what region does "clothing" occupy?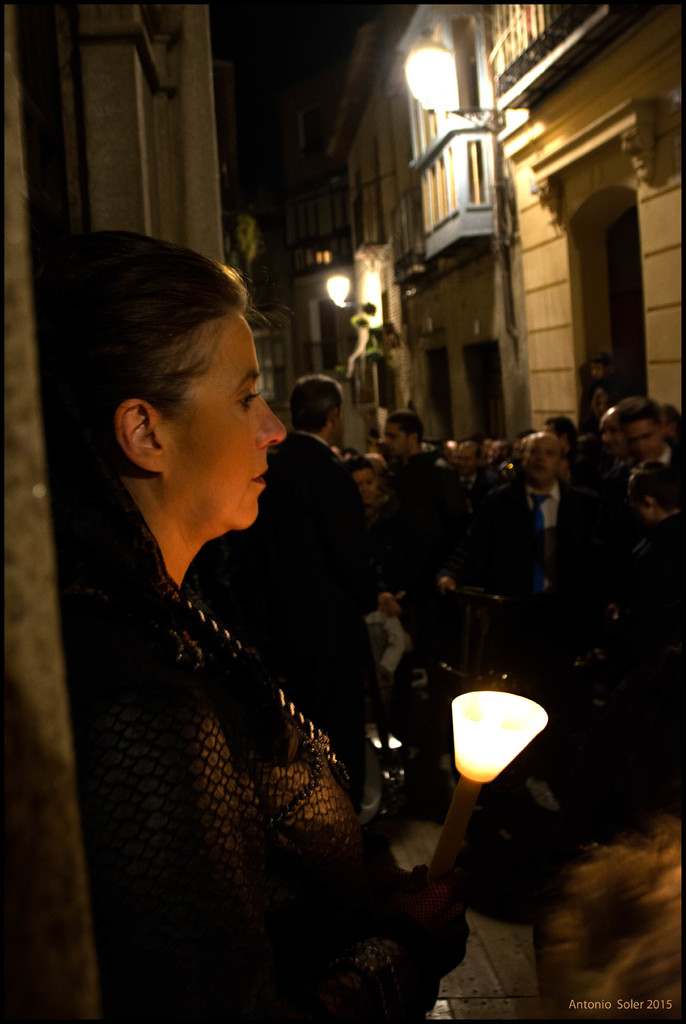
(597,438,685,613).
